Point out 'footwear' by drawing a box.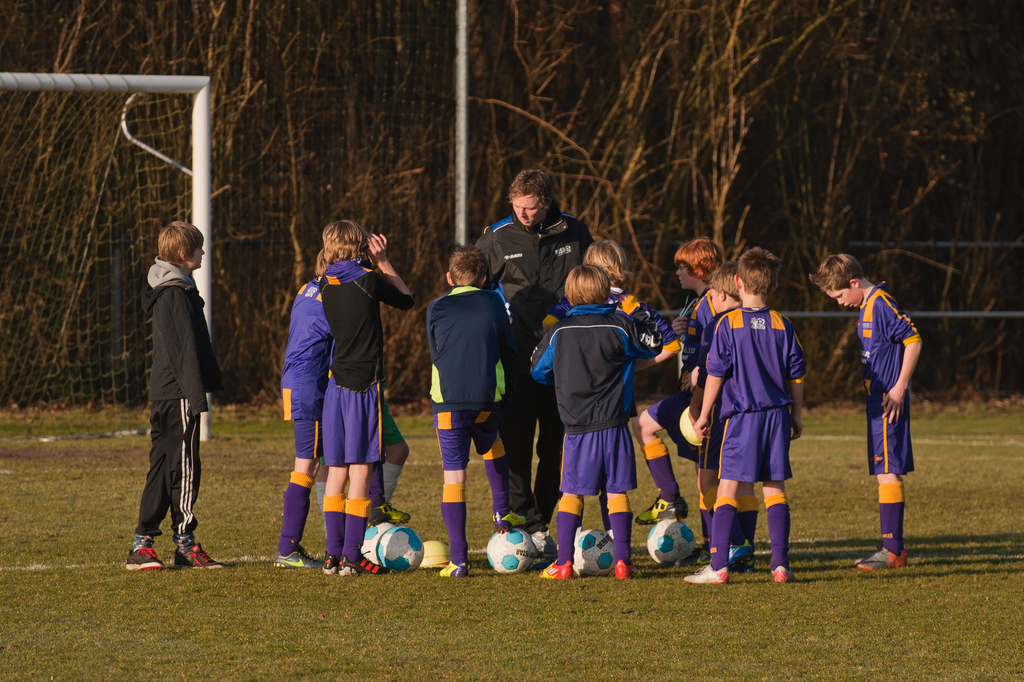
crop(521, 536, 548, 560).
